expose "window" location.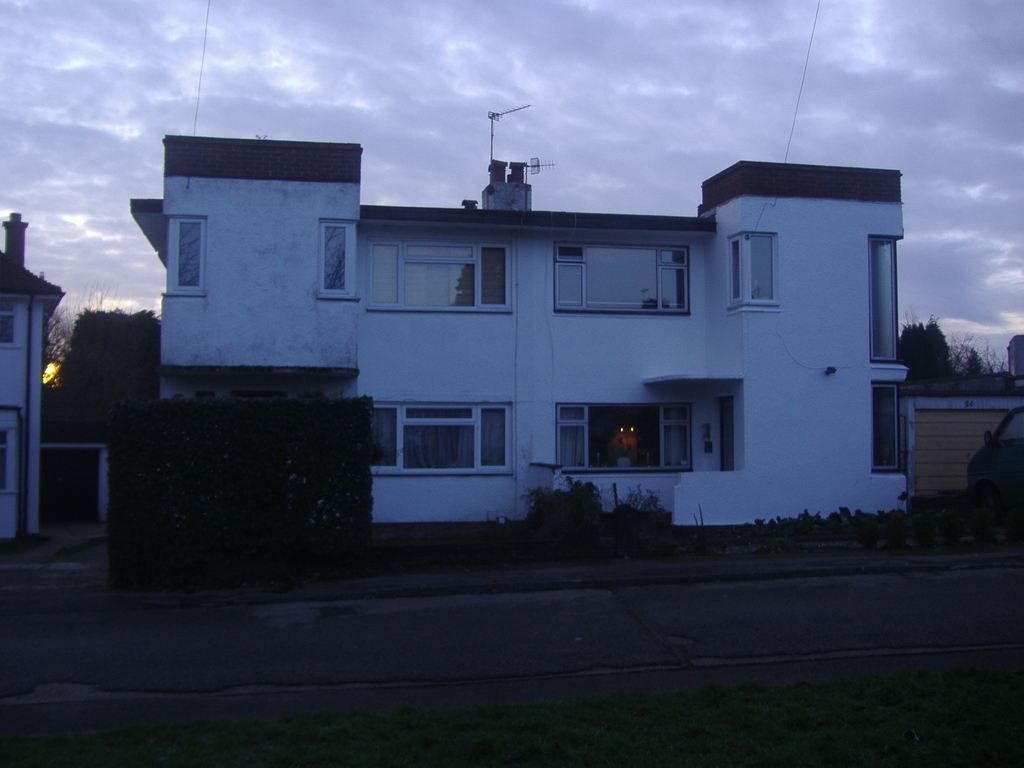
Exposed at bbox(0, 424, 10, 492).
